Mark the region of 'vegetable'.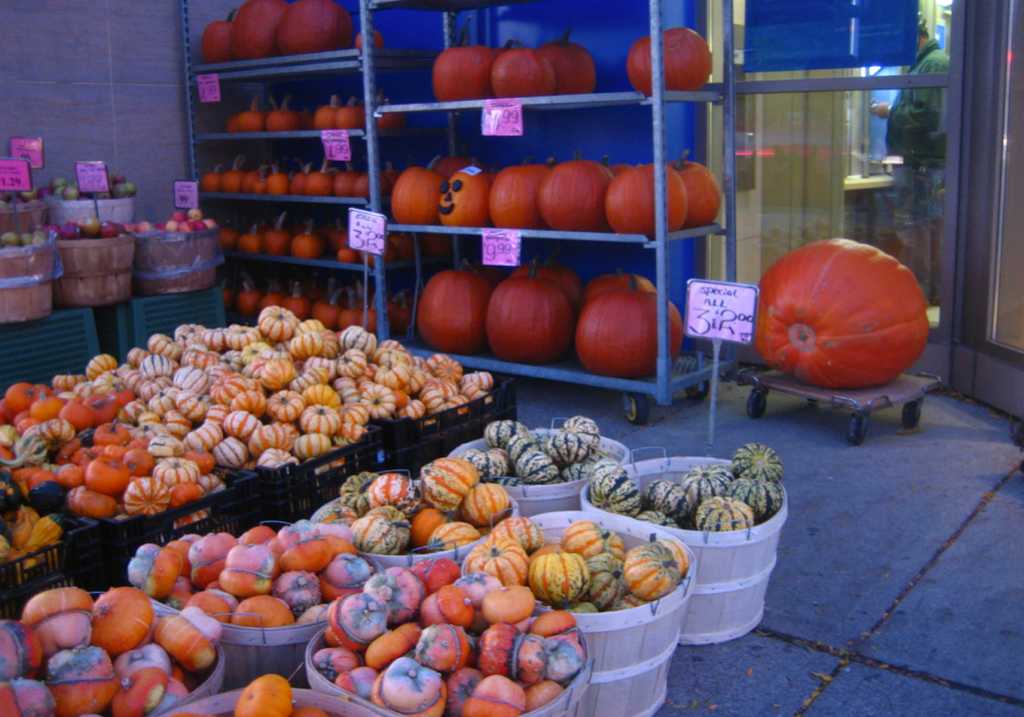
Region: (left=321, top=594, right=390, bottom=648).
